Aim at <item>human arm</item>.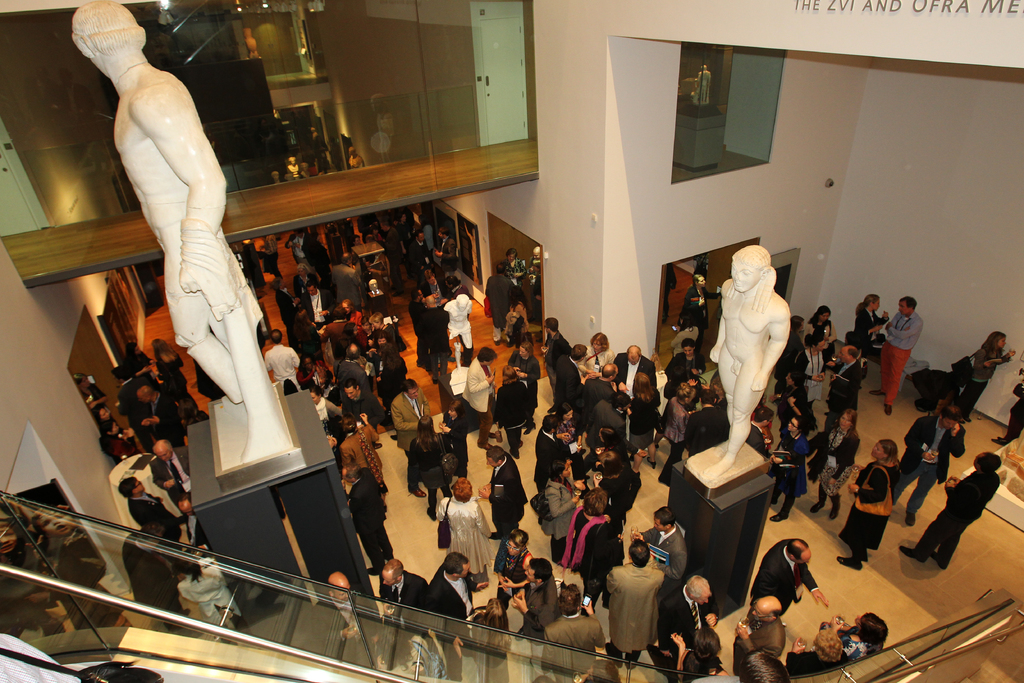
Aimed at x1=550 y1=494 x2=579 y2=519.
